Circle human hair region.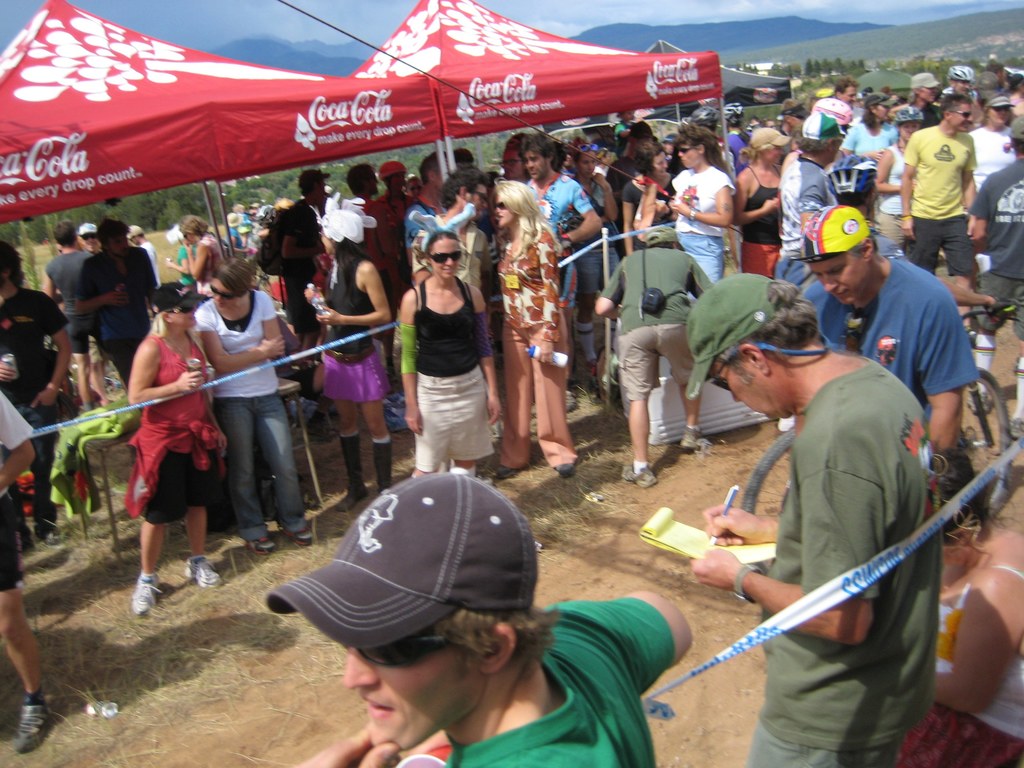
Region: x1=346 y1=160 x2=378 y2=196.
